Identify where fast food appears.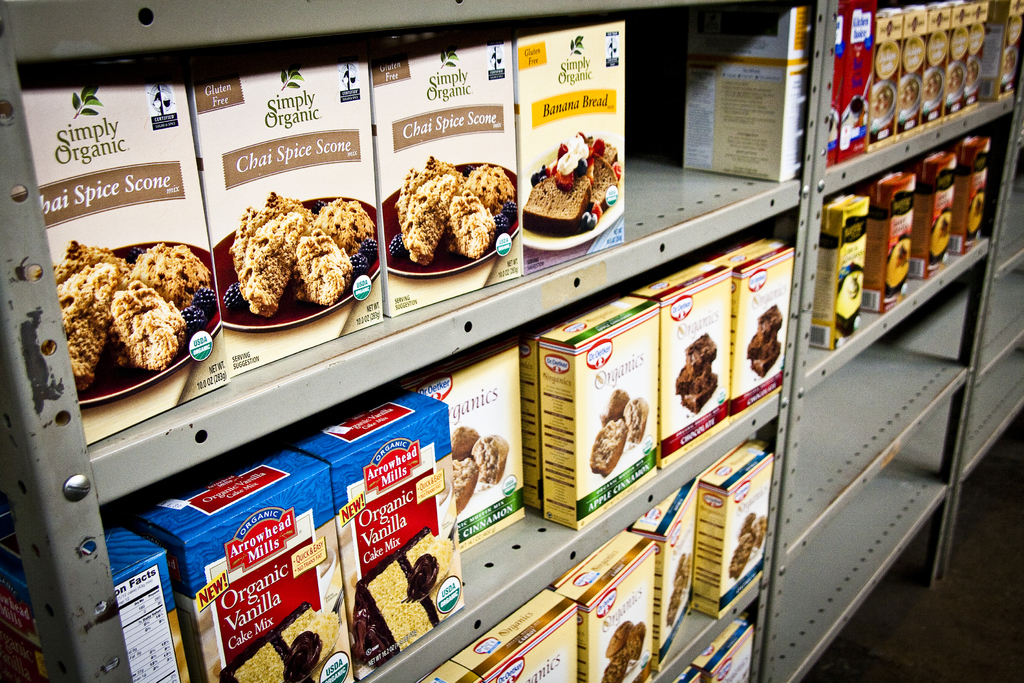
Appears at bbox=(591, 418, 627, 478).
